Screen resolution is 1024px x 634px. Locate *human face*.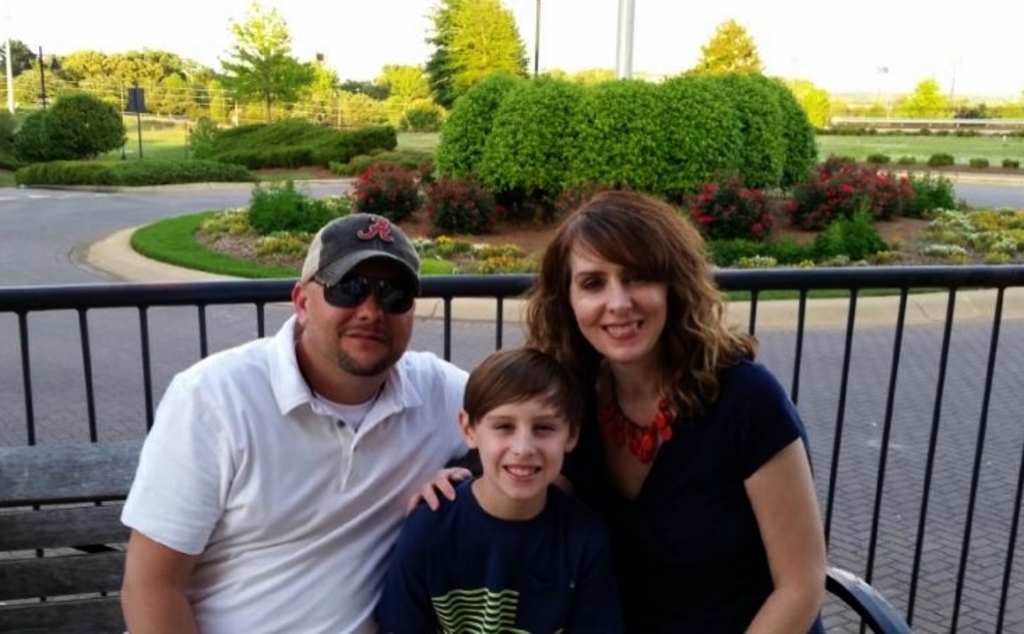
crop(471, 391, 569, 503).
